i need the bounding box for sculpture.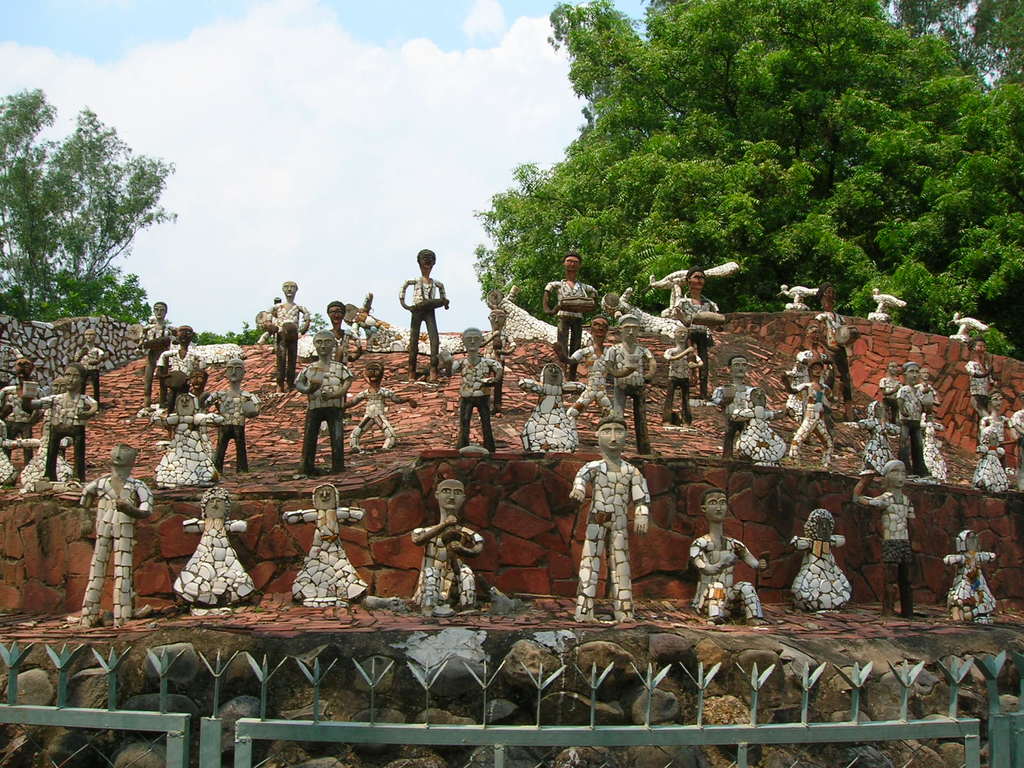
Here it is: {"x1": 972, "y1": 426, "x2": 1012, "y2": 495}.
